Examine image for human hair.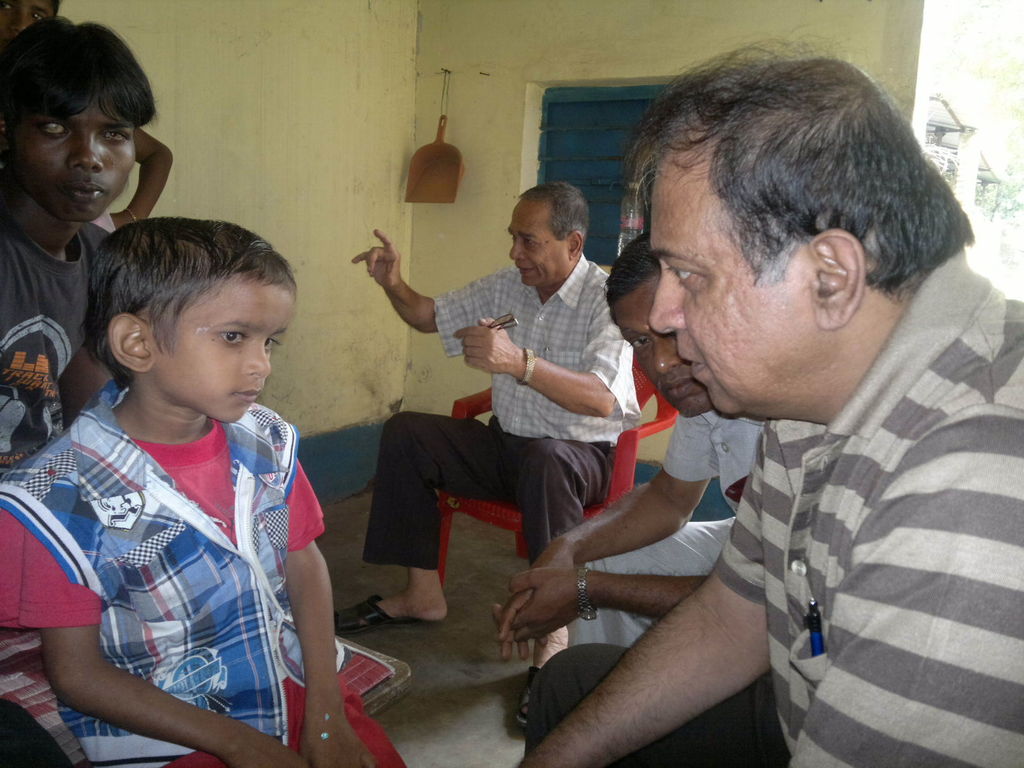
Examination result: 70/212/280/396.
